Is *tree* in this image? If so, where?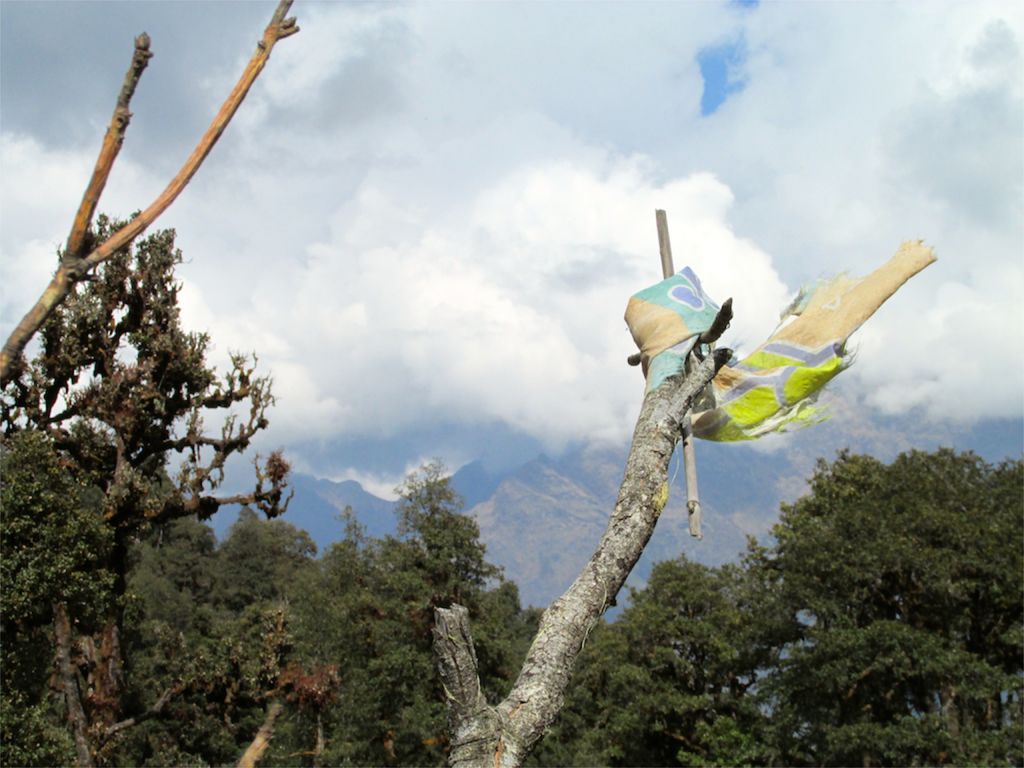
Yes, at {"x1": 712, "y1": 611, "x2": 1023, "y2": 764}.
